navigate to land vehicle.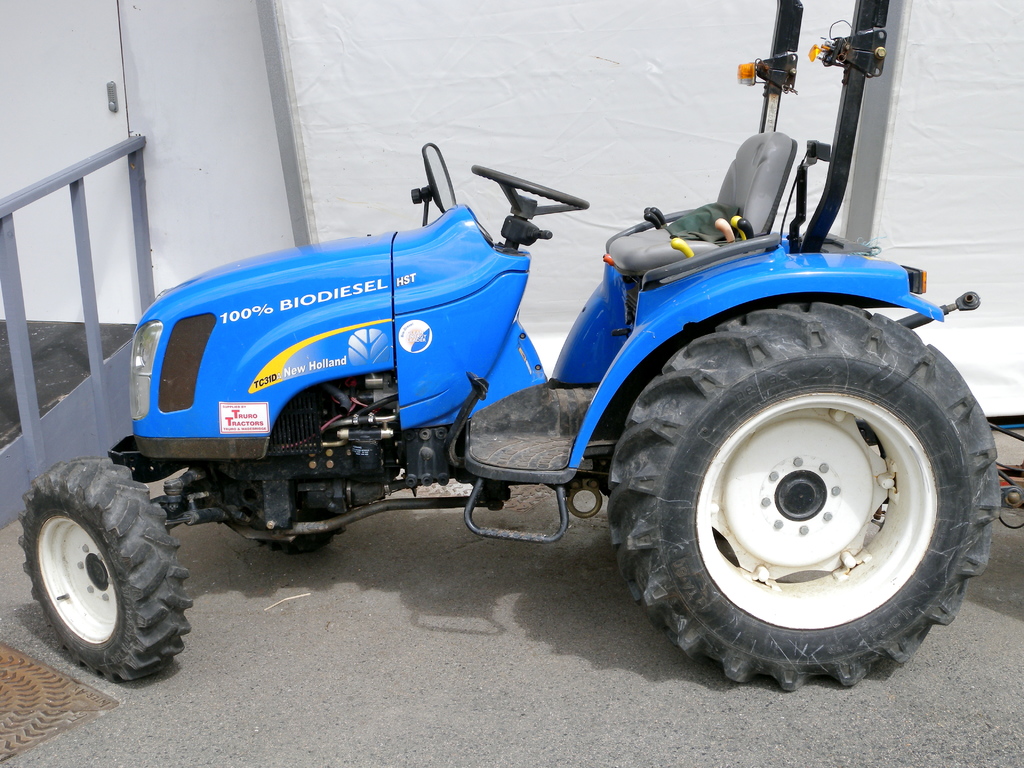
Navigation target: BBox(22, 0, 1000, 690).
